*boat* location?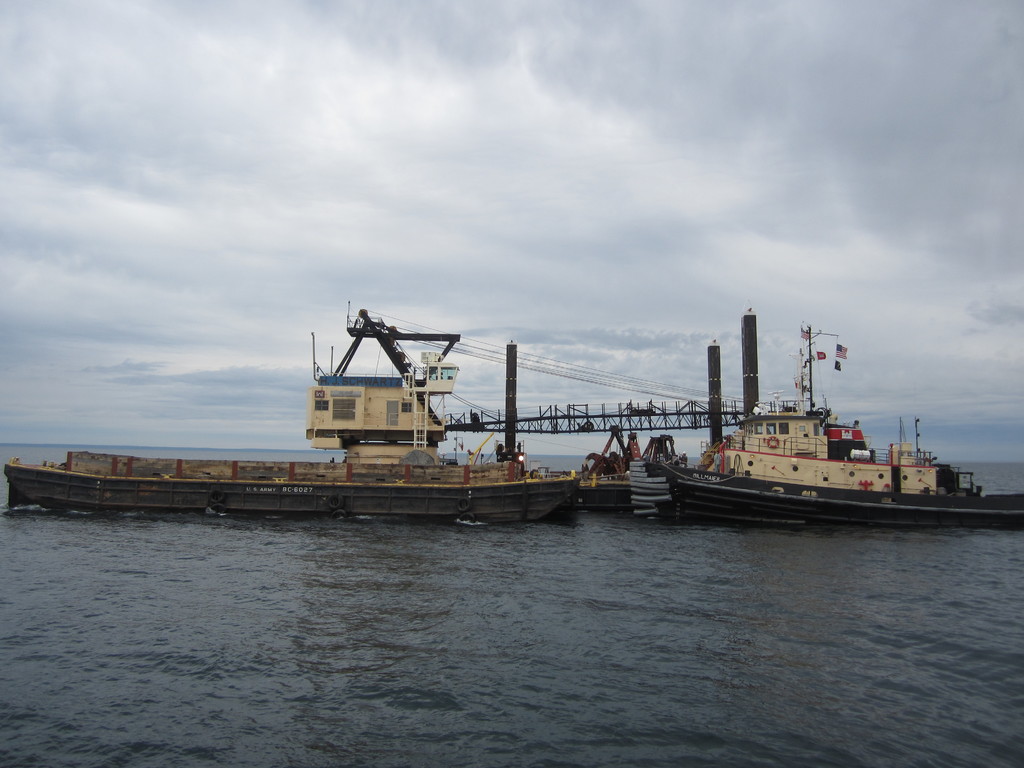
{"left": 2, "top": 305, "right": 577, "bottom": 524}
